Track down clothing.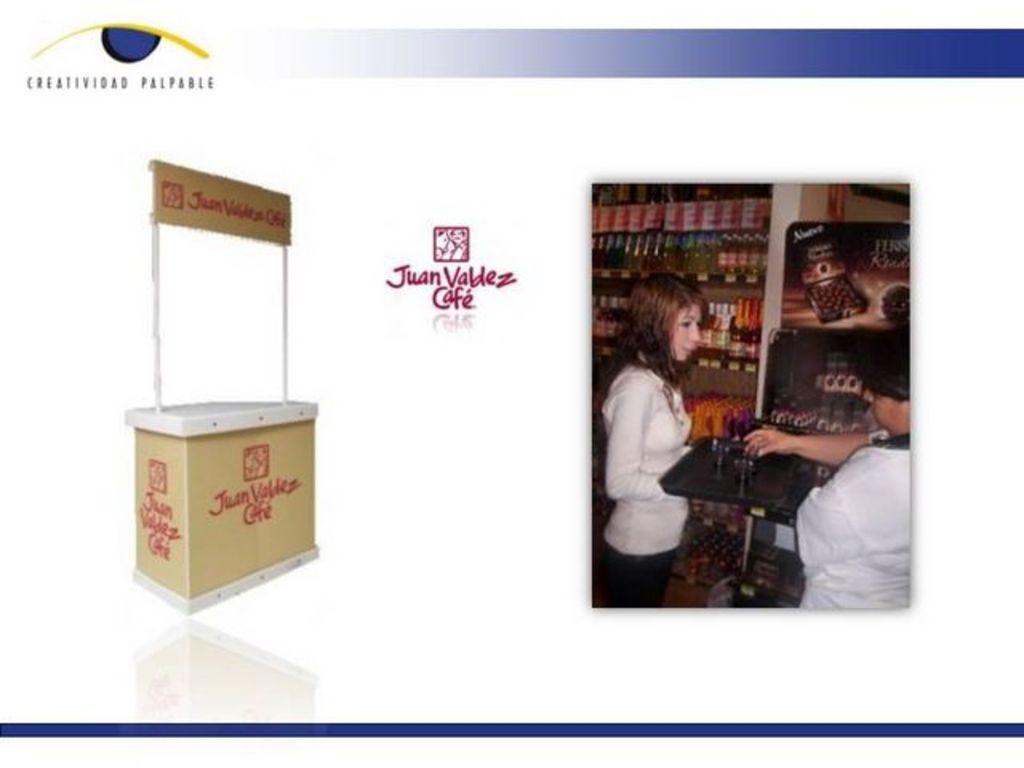
Tracked to [597,323,715,581].
